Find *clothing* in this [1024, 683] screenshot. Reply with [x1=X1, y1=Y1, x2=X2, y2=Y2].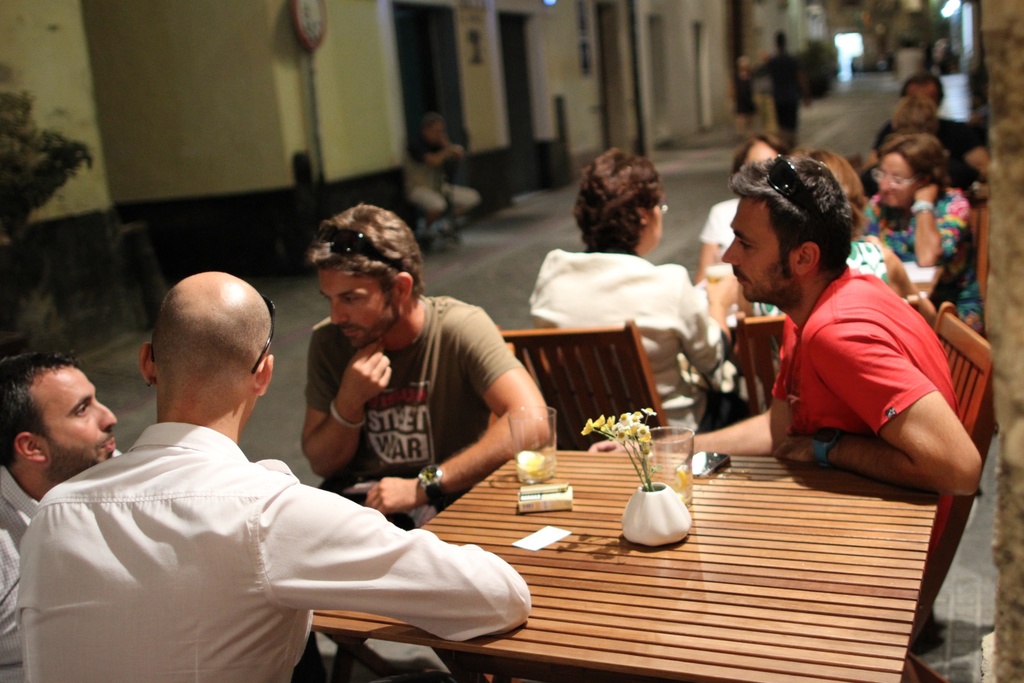
[x1=15, y1=358, x2=521, y2=673].
